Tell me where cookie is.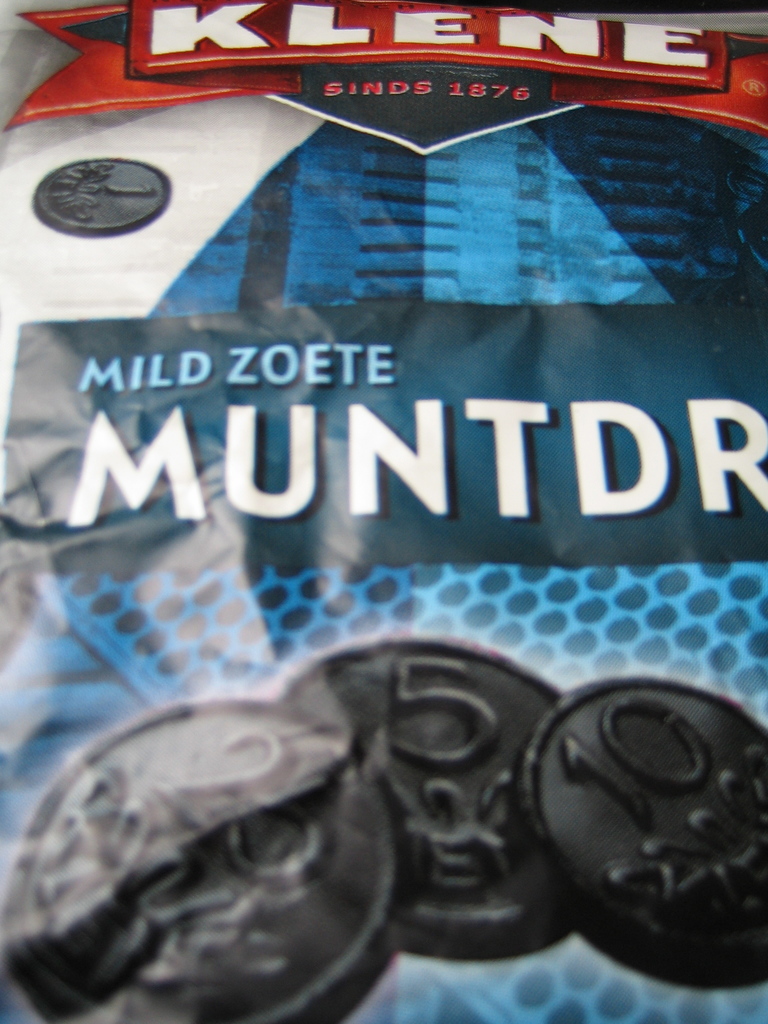
cookie is at region(523, 664, 767, 993).
